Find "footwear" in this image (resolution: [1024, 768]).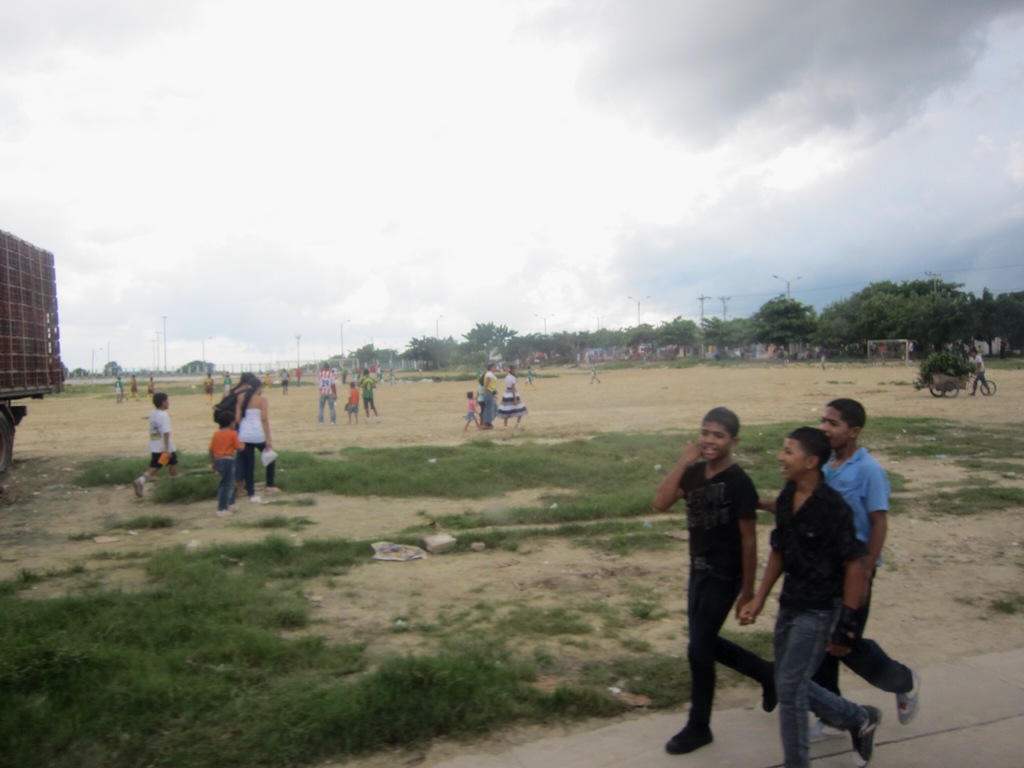
852/704/883/765.
